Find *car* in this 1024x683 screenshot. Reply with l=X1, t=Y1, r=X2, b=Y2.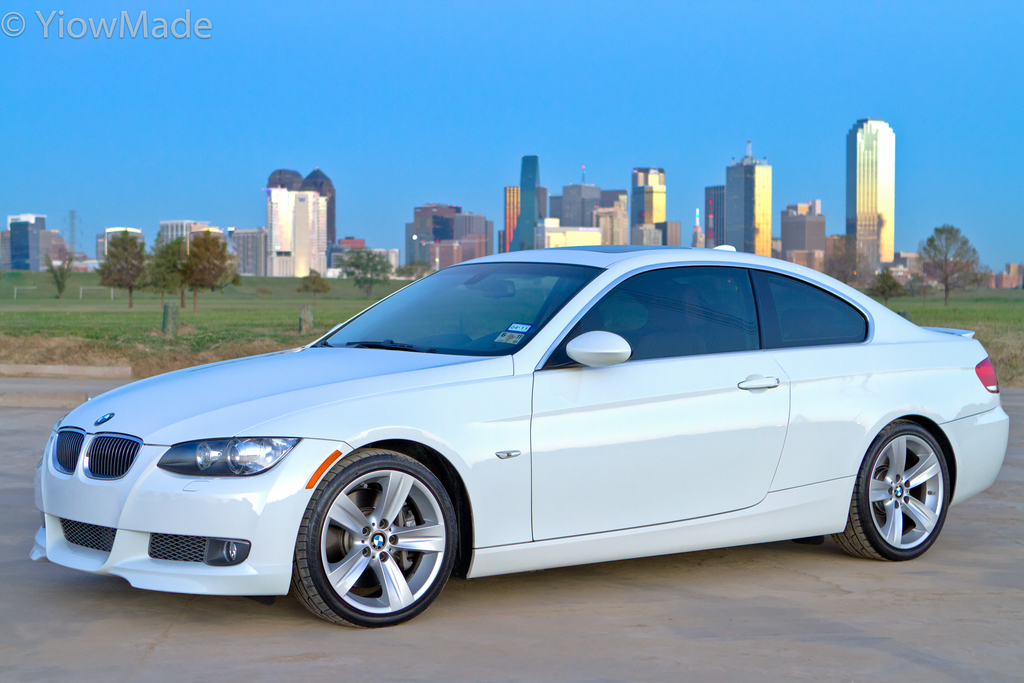
l=31, t=243, r=1009, b=633.
